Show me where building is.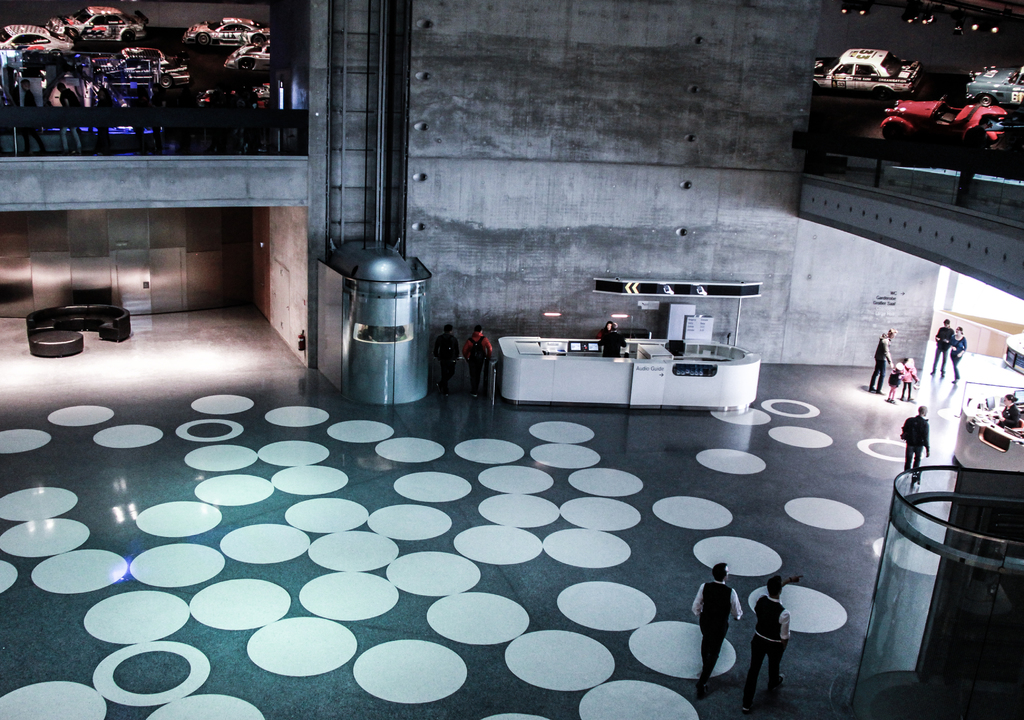
building is at x1=0 y1=0 x2=1023 y2=719.
